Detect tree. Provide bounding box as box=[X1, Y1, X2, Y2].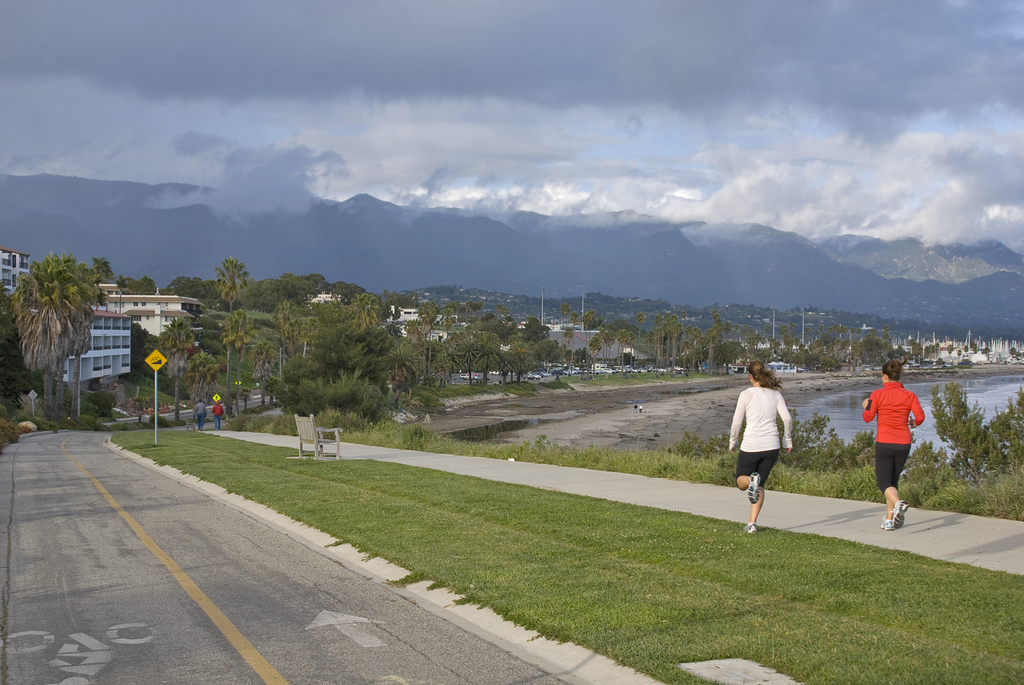
box=[214, 251, 246, 394].
